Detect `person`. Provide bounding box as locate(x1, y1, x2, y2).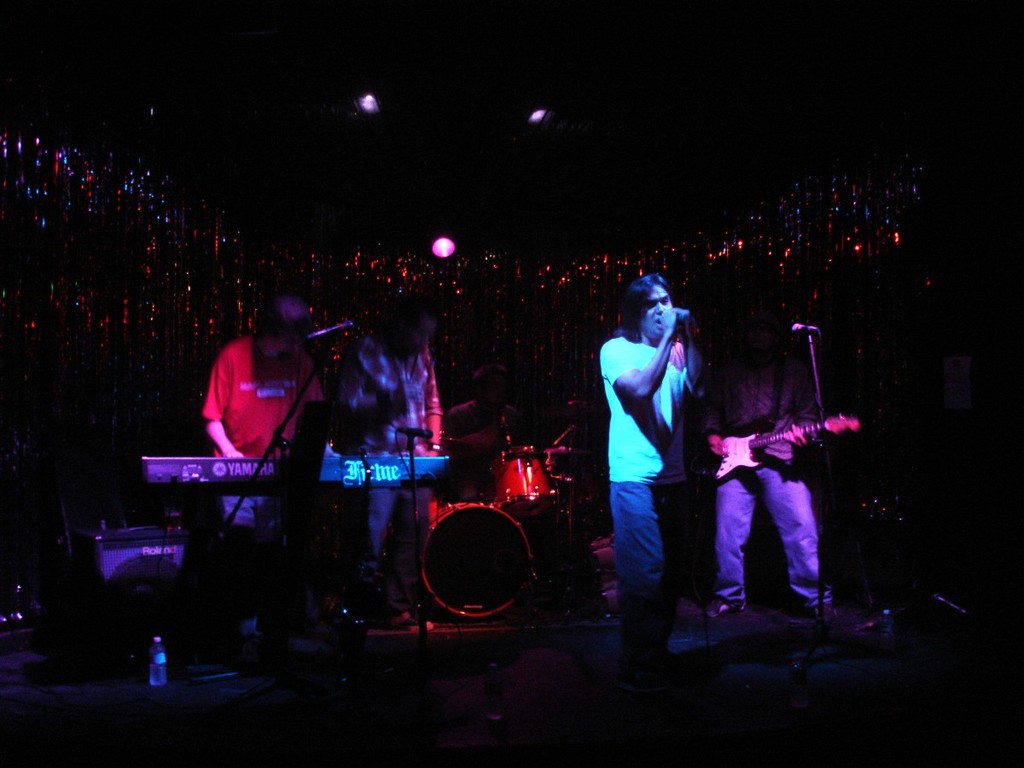
locate(445, 363, 527, 502).
